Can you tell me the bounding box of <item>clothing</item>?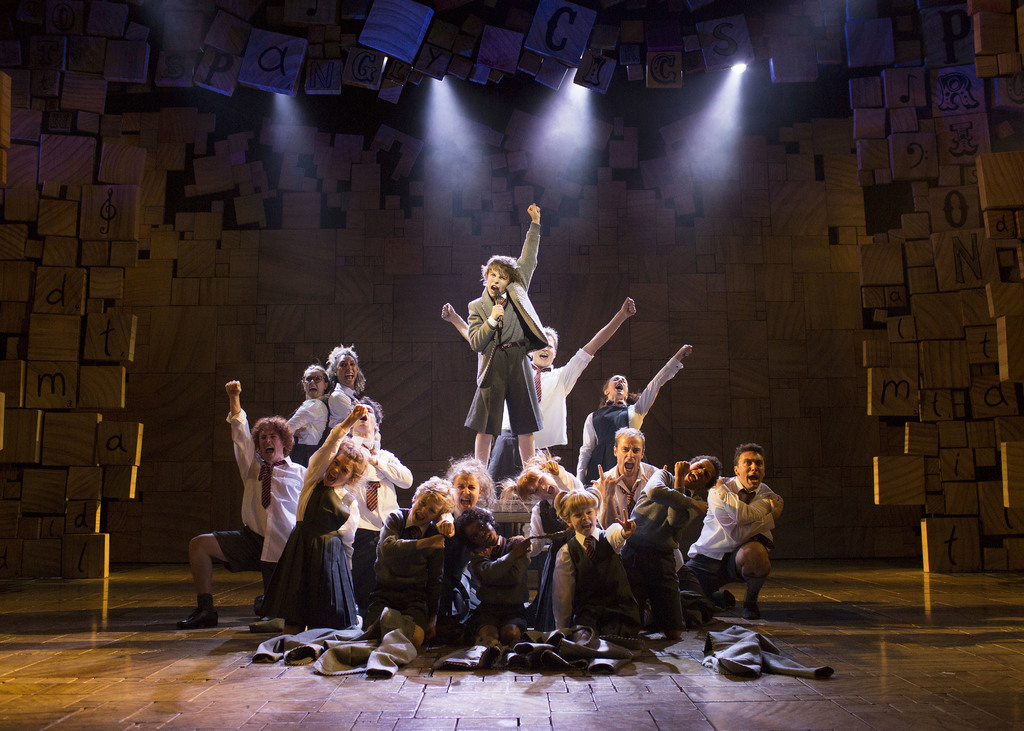
box(473, 351, 548, 433).
